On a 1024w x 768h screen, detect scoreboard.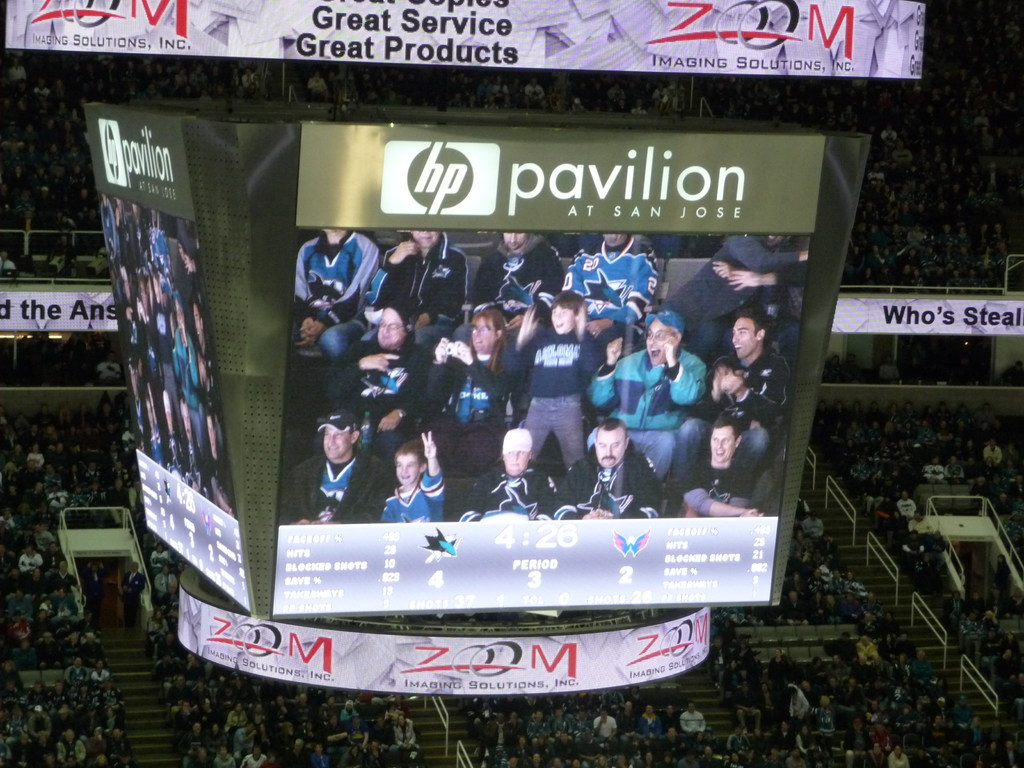
locate(93, 97, 857, 611).
